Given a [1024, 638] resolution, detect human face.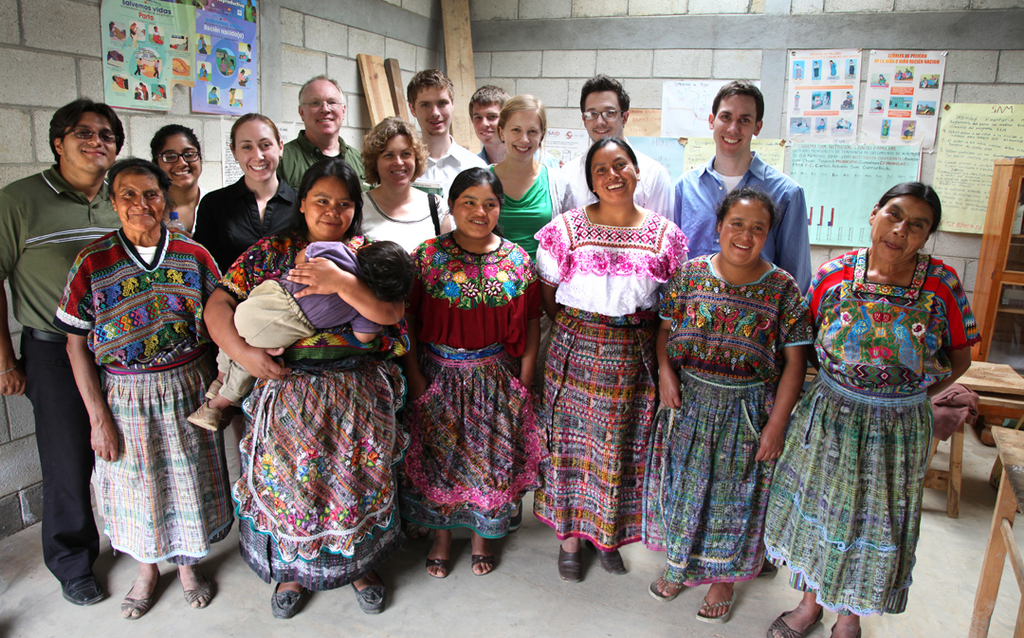
bbox(380, 138, 416, 191).
